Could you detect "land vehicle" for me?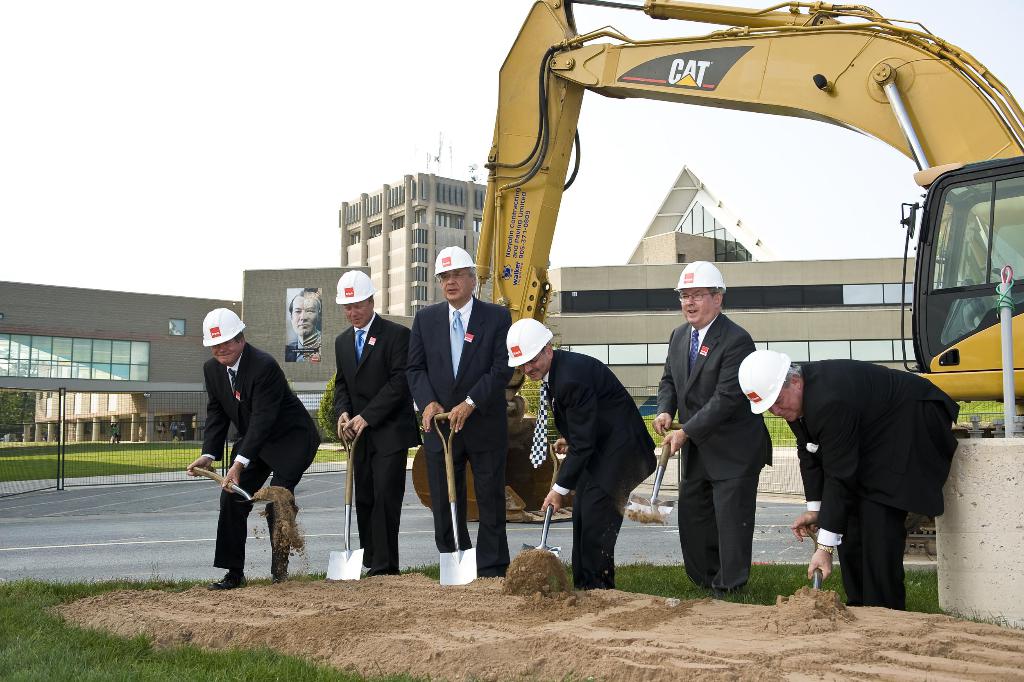
Detection result: {"left": 440, "top": 50, "right": 1018, "bottom": 565}.
